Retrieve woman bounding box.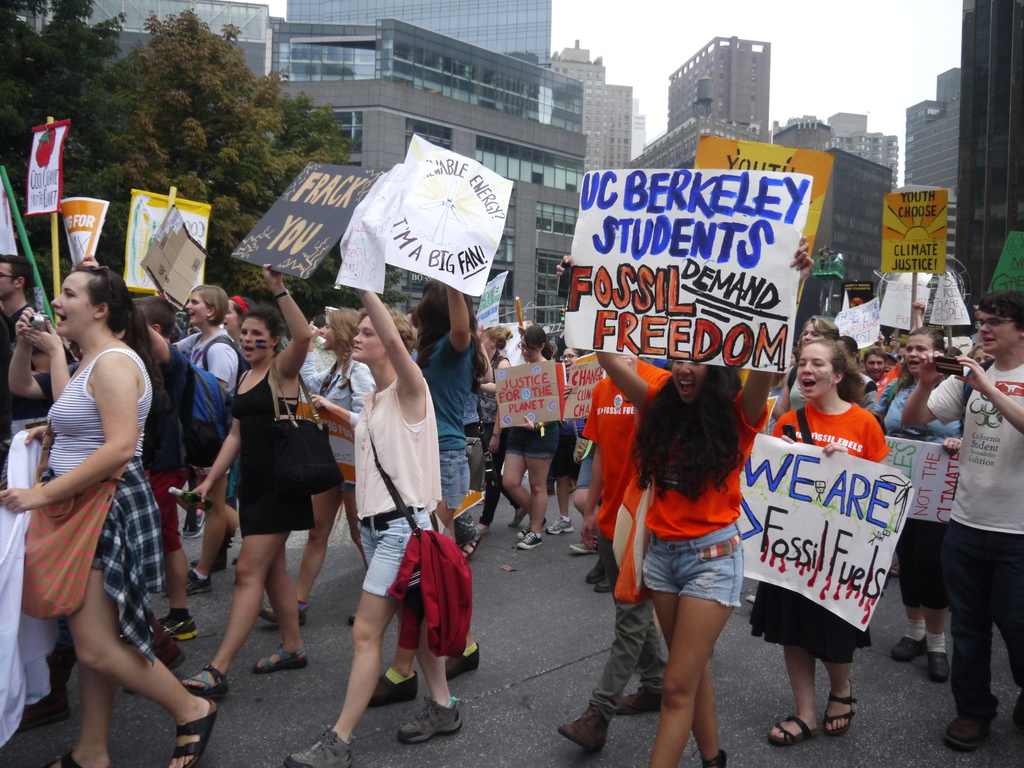
Bounding box: x1=280 y1=281 x2=467 y2=767.
